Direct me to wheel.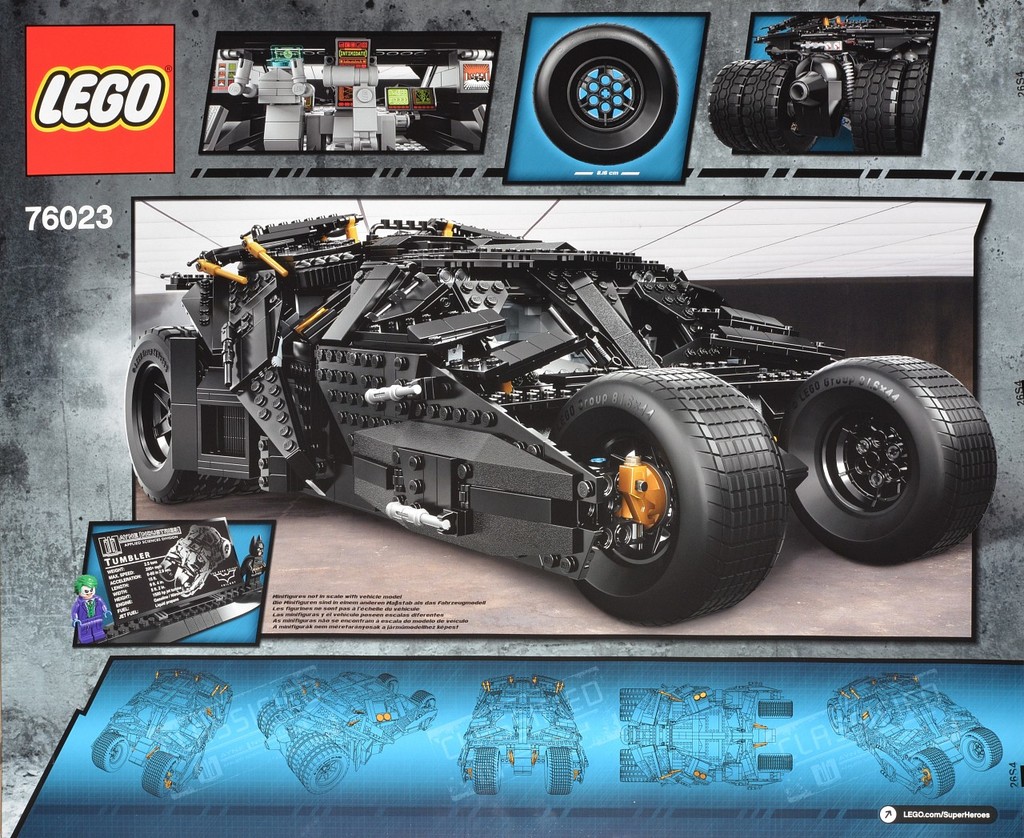
Direction: (left=855, top=57, right=903, bottom=153).
